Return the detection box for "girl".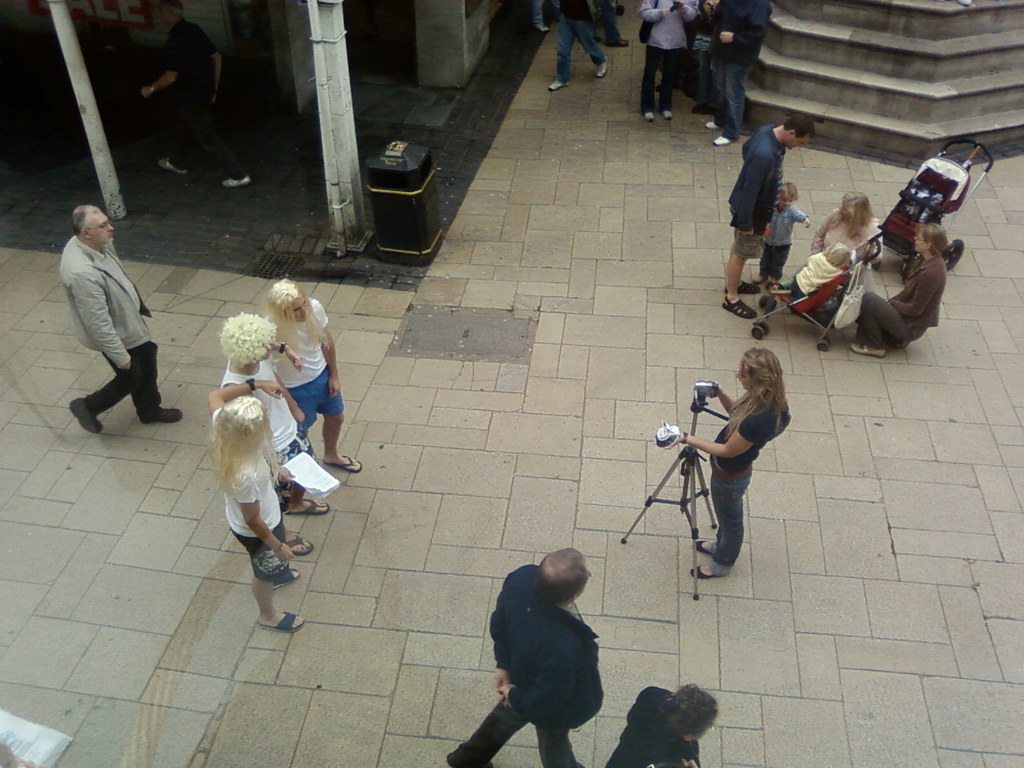
box(265, 270, 364, 476).
